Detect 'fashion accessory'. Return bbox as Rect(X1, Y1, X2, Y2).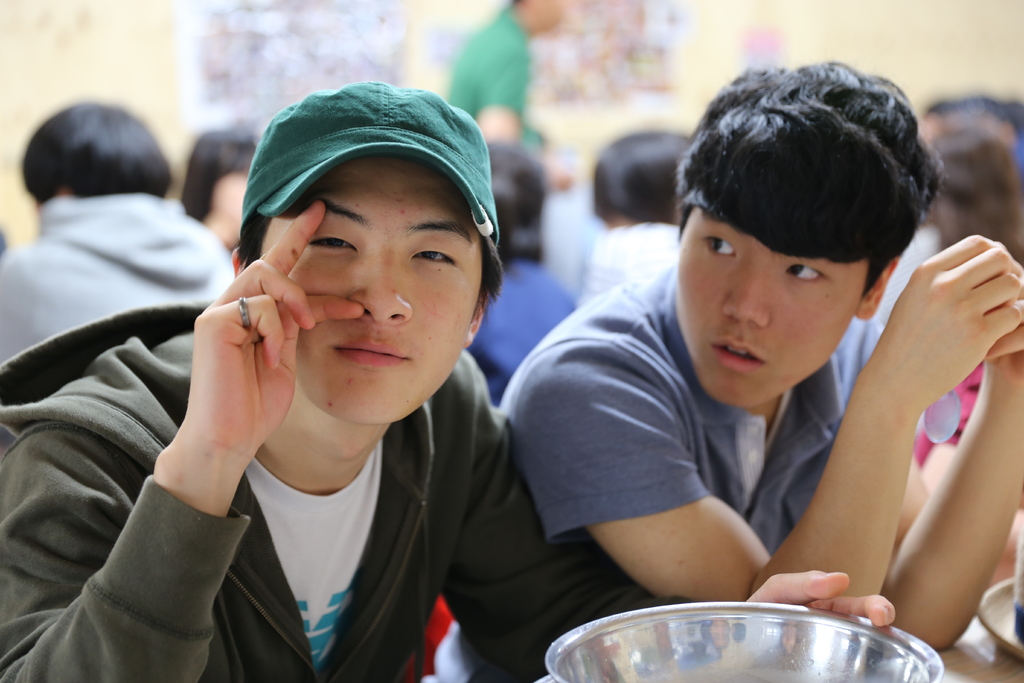
Rect(236, 78, 504, 240).
